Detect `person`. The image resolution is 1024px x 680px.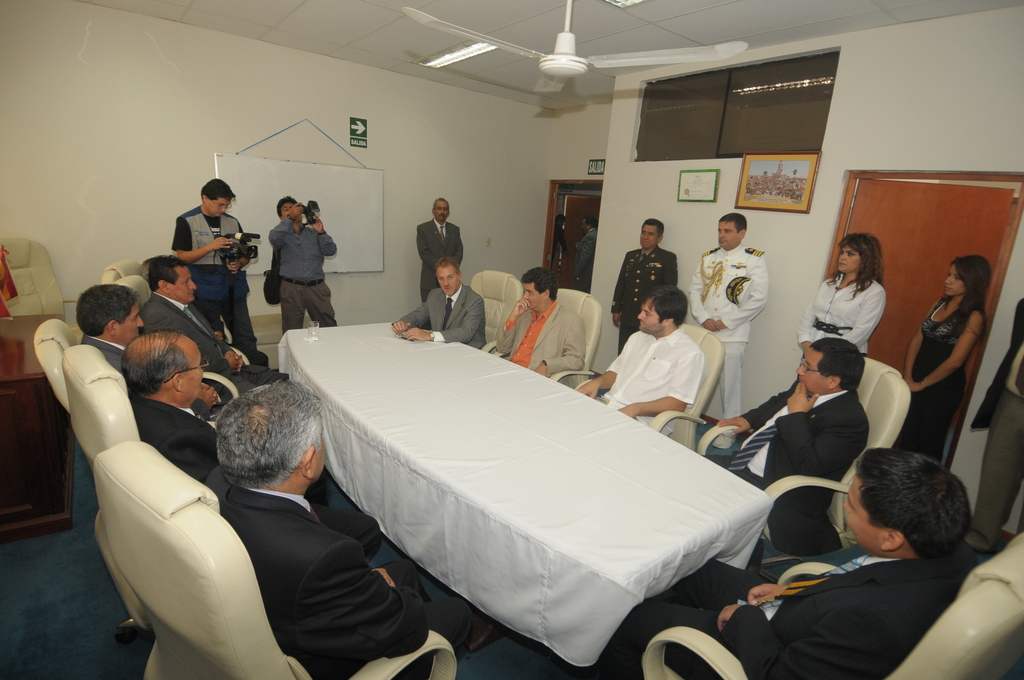
bbox=[266, 193, 345, 343].
